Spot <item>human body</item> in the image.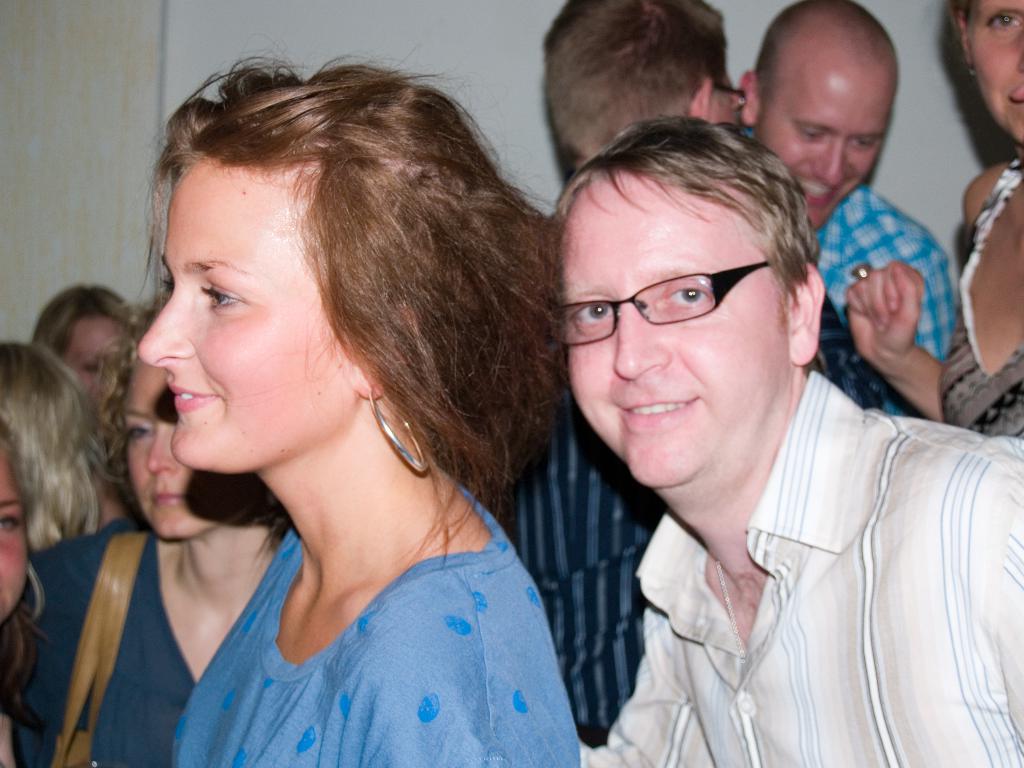
<item>human body</item> found at x1=9 y1=298 x2=287 y2=767.
